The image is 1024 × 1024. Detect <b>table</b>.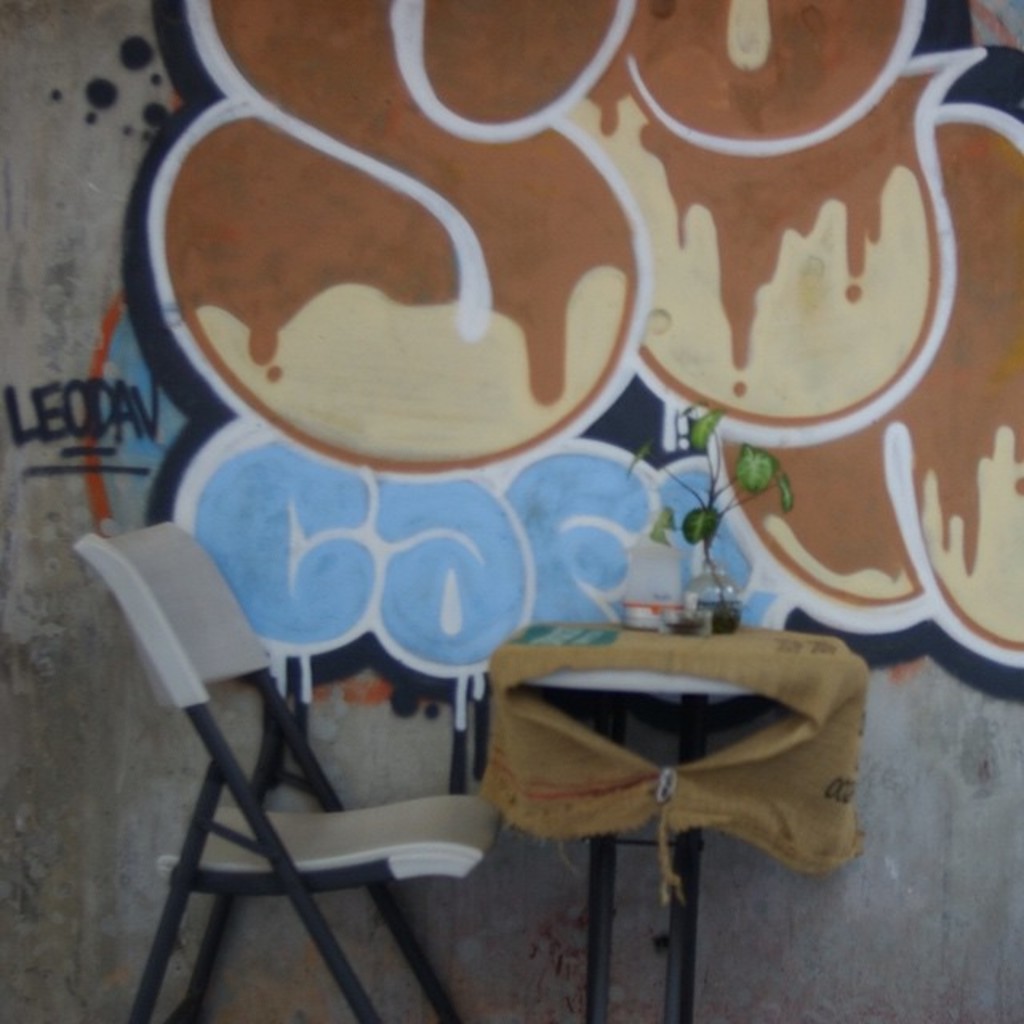
Detection: l=494, t=619, r=867, b=1022.
